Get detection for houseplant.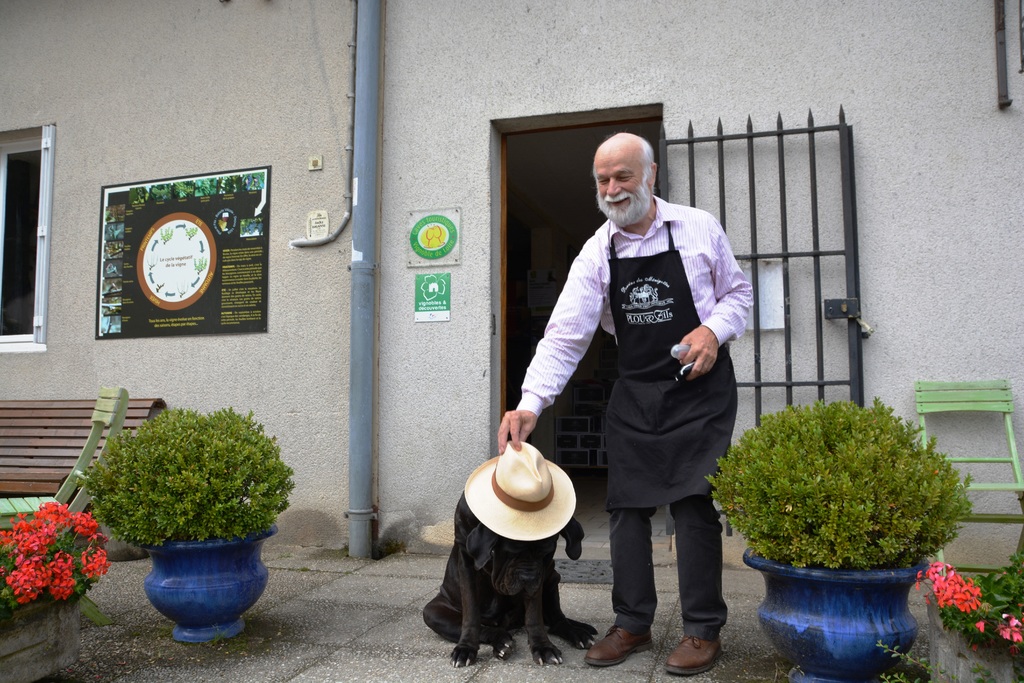
Detection: l=0, t=496, r=111, b=682.
